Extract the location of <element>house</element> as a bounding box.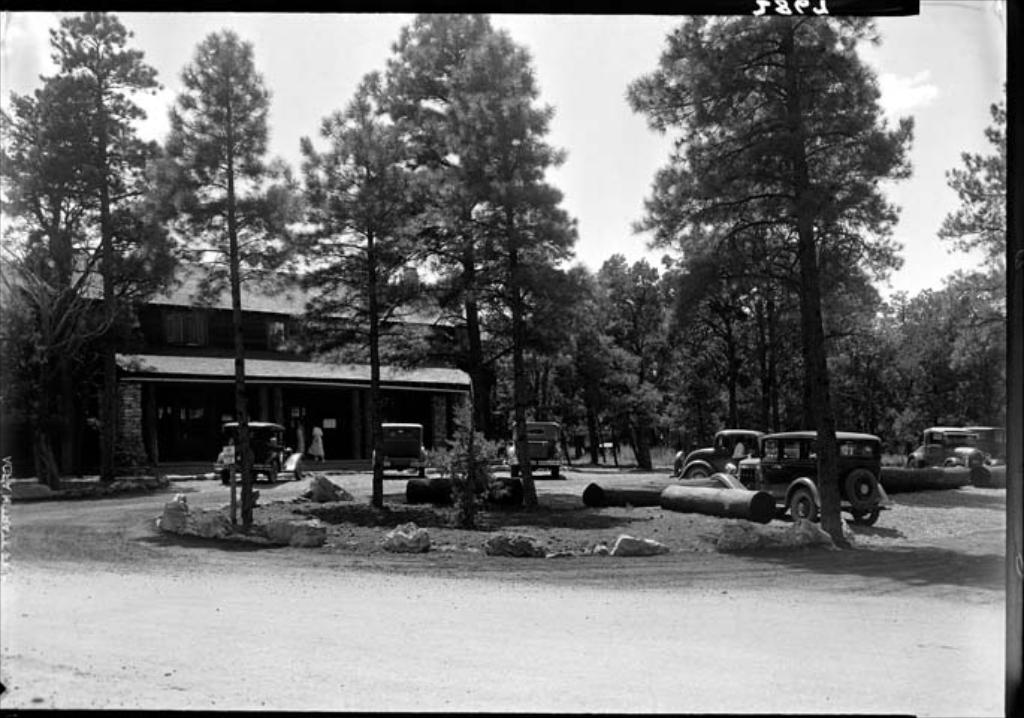
box(10, 262, 483, 468).
